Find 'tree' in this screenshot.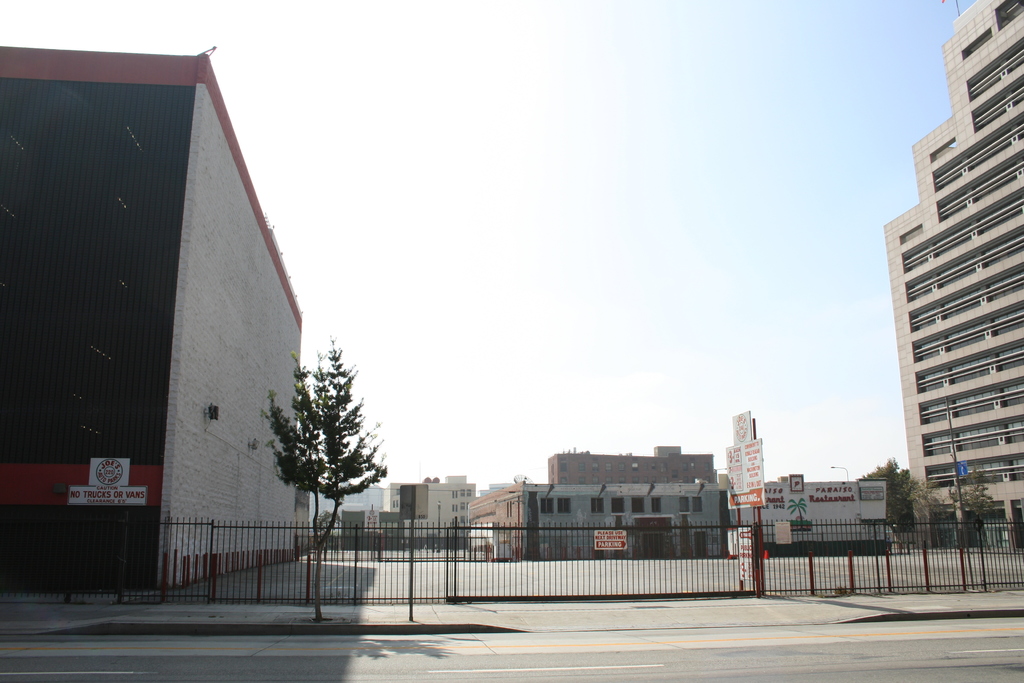
The bounding box for 'tree' is [271,330,385,541].
